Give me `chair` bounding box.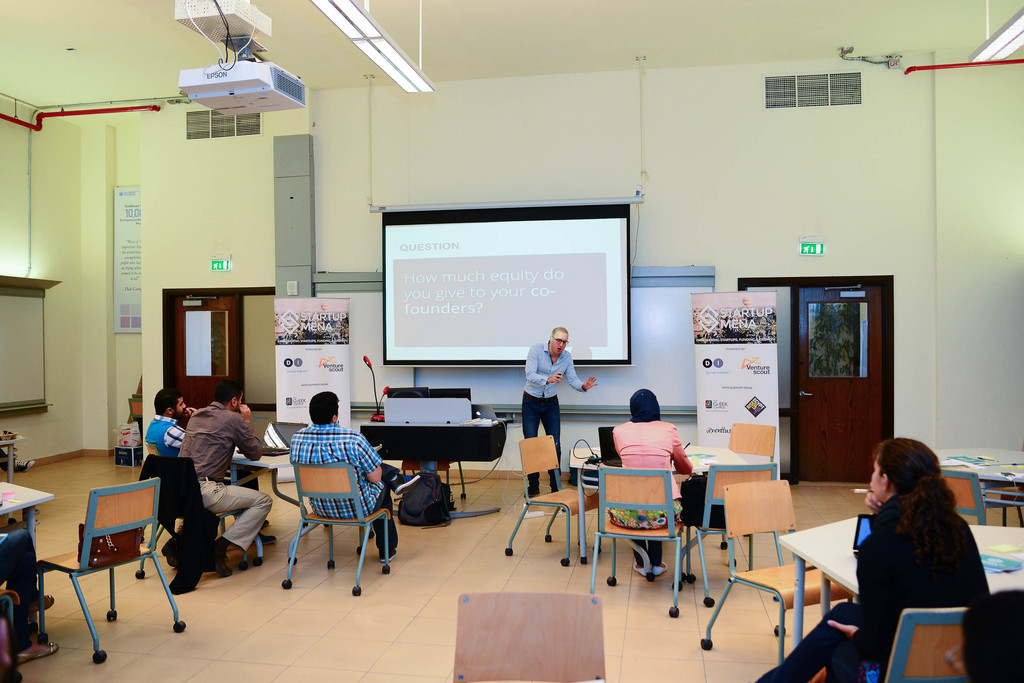
detection(454, 593, 605, 682).
